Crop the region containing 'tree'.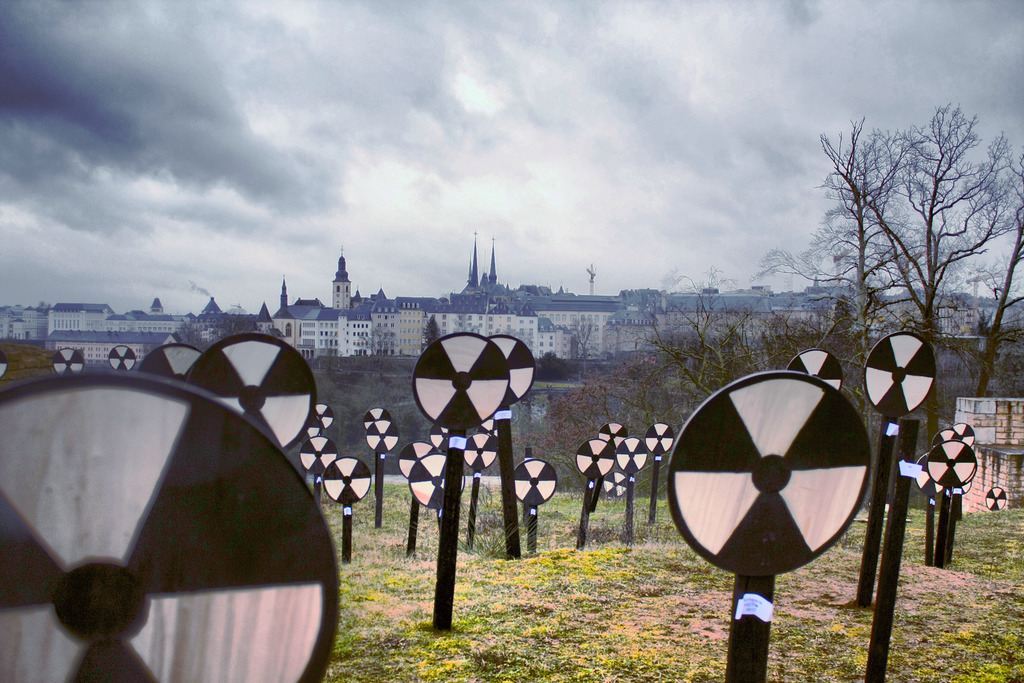
Crop region: x1=421 y1=313 x2=440 y2=346.
